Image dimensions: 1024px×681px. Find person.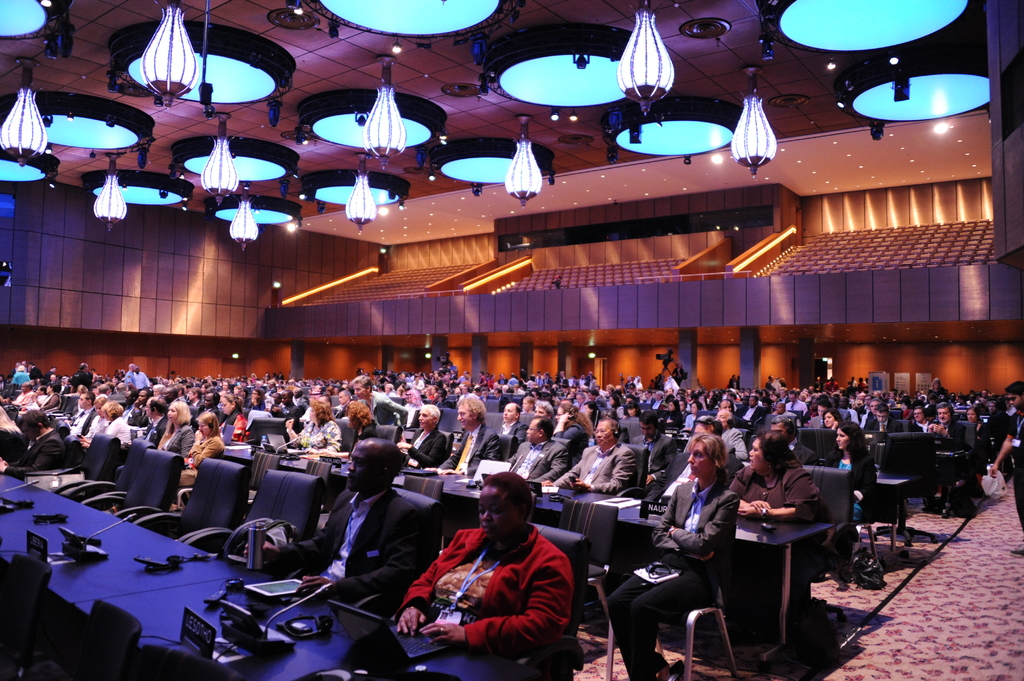
bbox=[803, 399, 818, 426].
